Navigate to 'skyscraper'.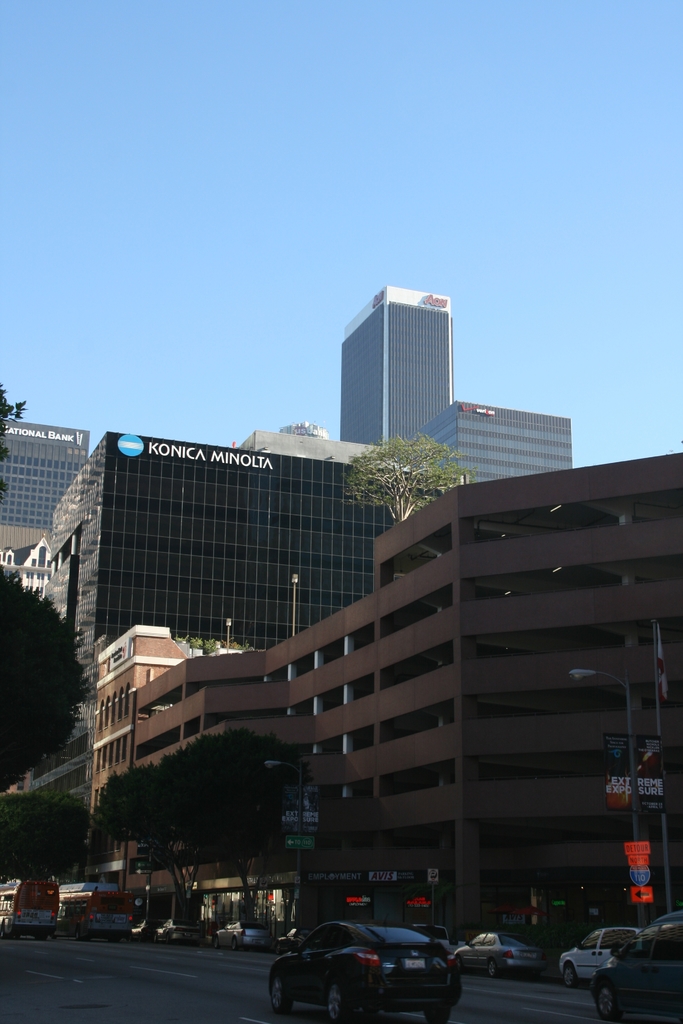
Navigation target: <region>424, 397, 576, 493</region>.
